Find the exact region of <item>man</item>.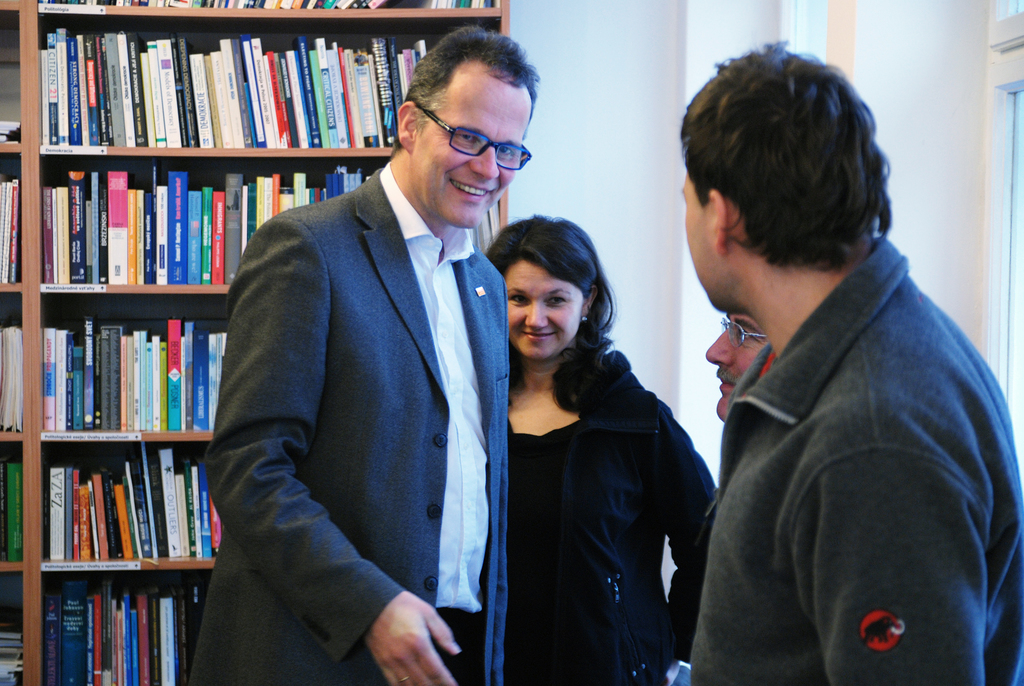
Exact region: pyautogui.locateOnScreen(187, 25, 542, 685).
